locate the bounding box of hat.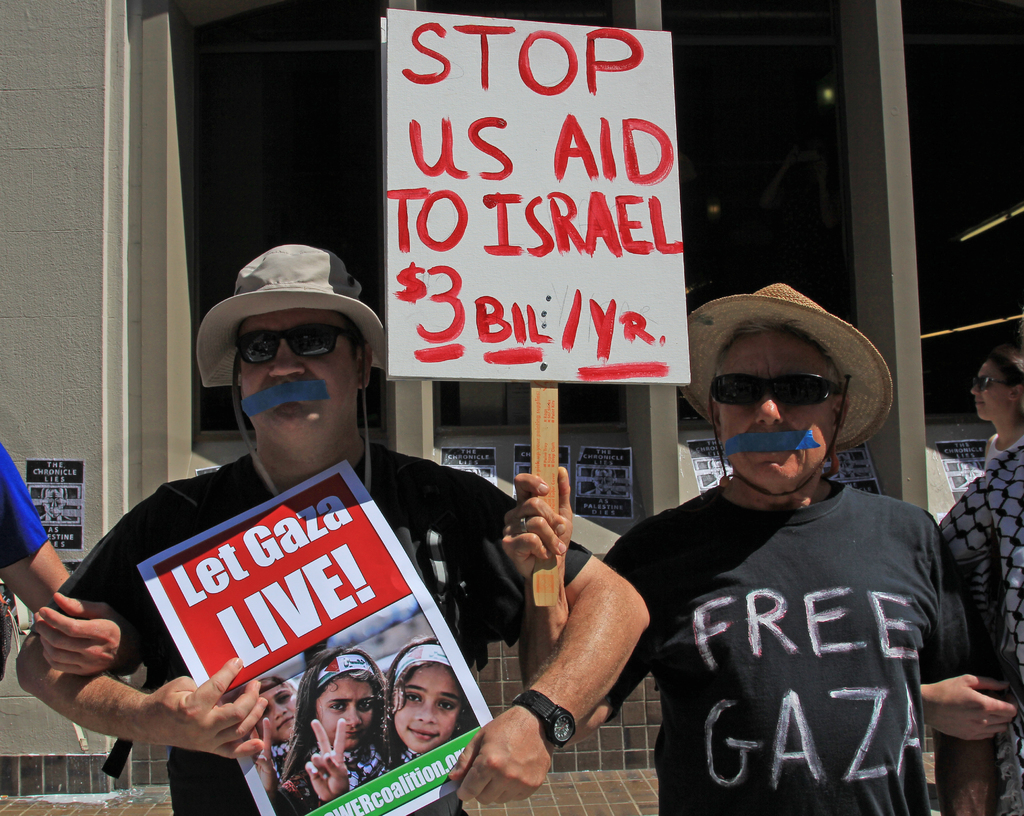
Bounding box: {"left": 196, "top": 241, "right": 386, "bottom": 391}.
